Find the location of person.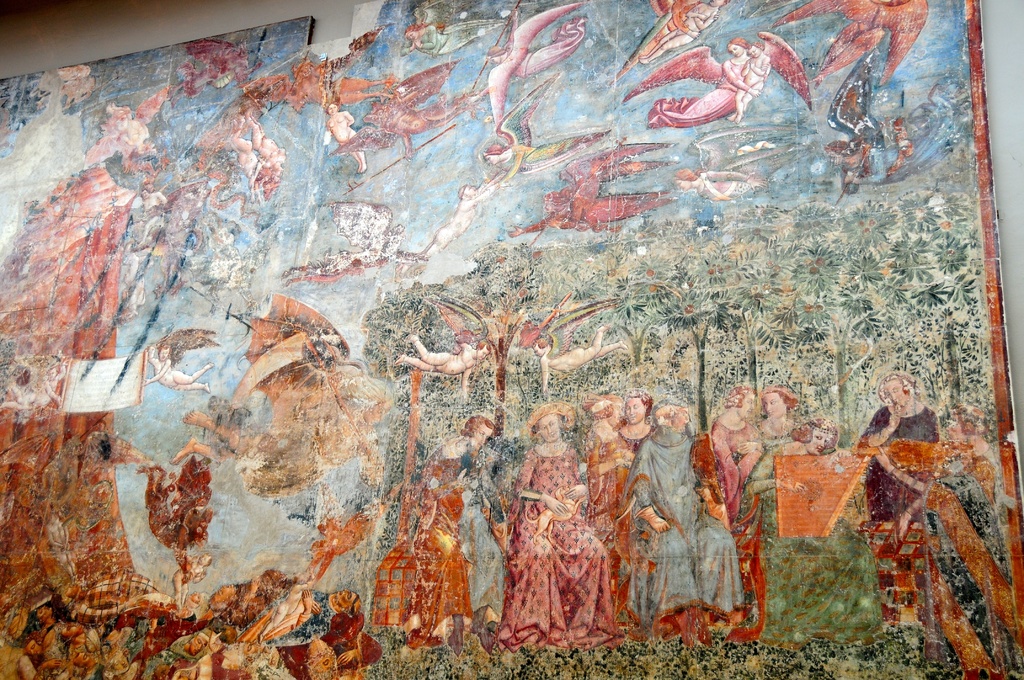
Location: [left=854, top=371, right=950, bottom=620].
